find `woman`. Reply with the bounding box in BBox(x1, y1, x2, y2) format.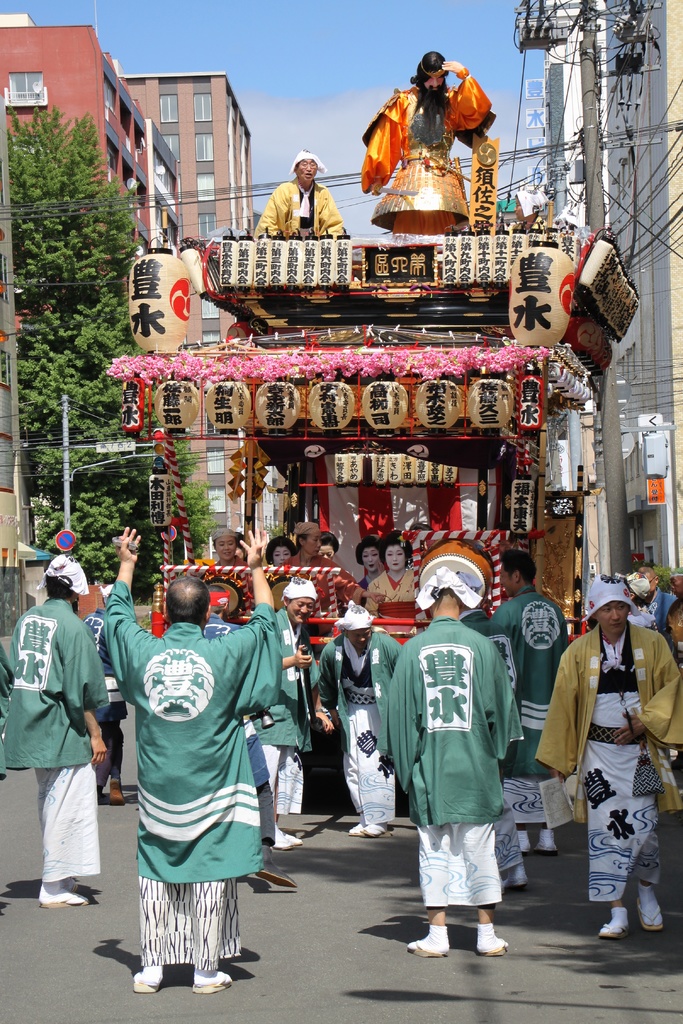
BBox(204, 527, 256, 611).
